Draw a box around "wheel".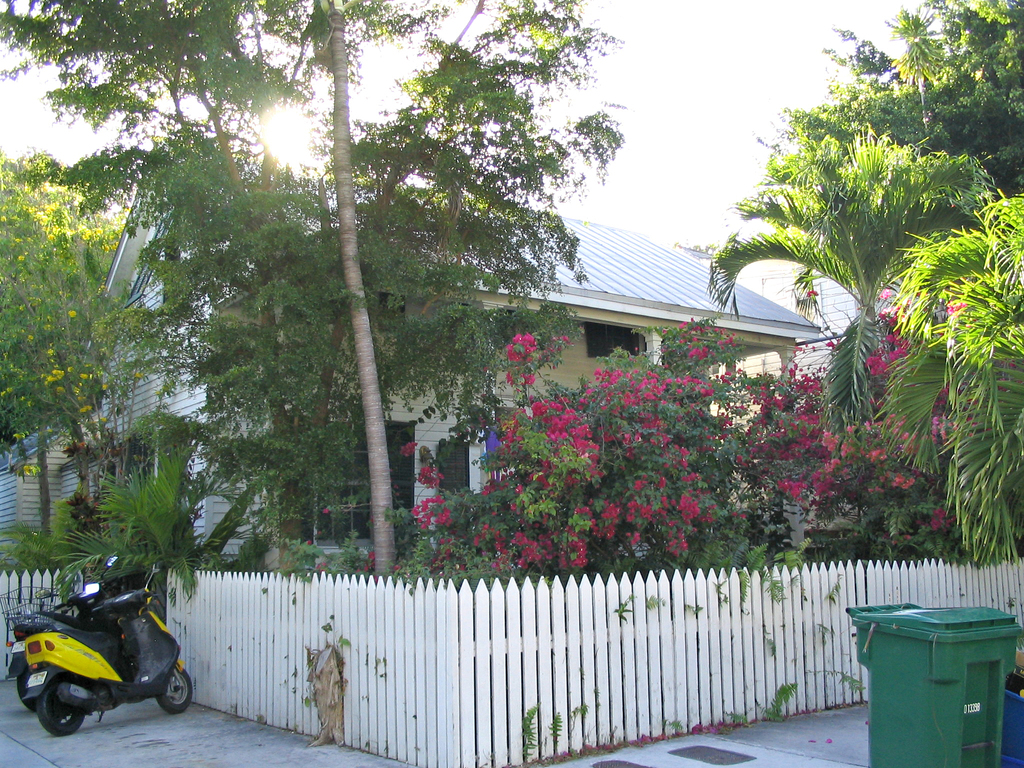
[157,661,194,717].
